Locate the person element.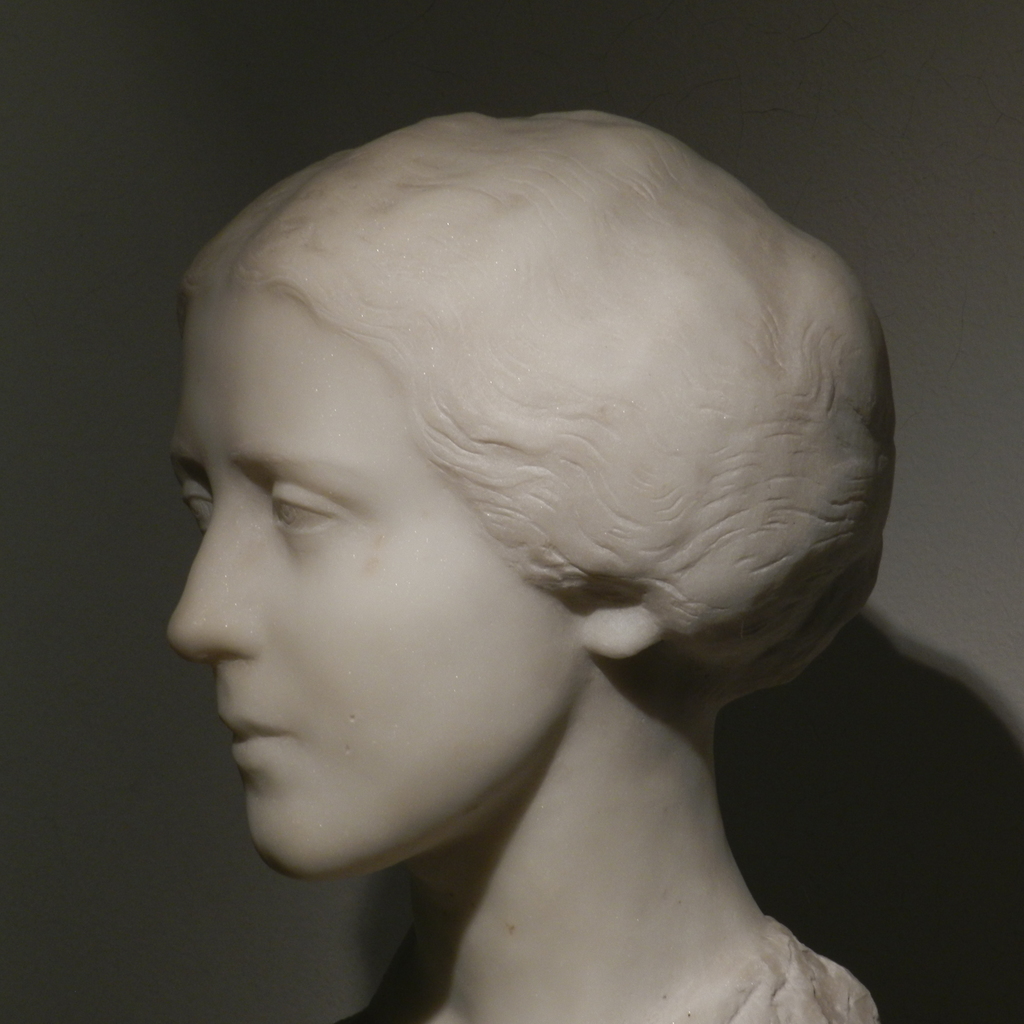
Element bbox: crop(157, 105, 895, 1023).
